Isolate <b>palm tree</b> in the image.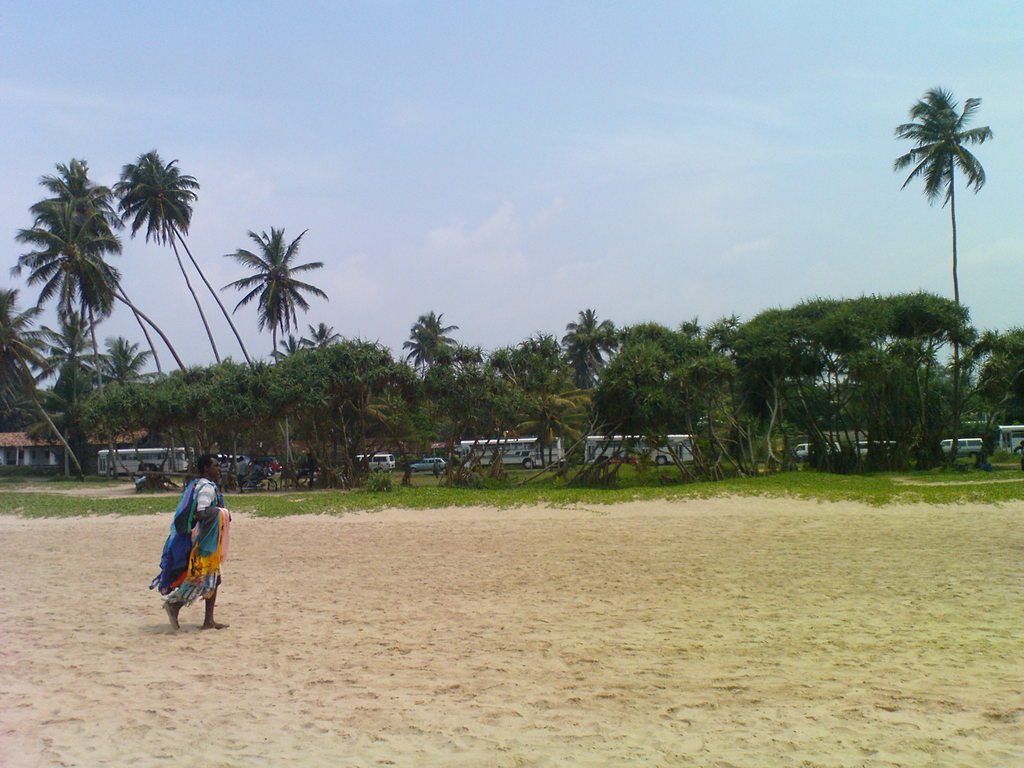
Isolated region: <bbox>36, 310, 102, 426</bbox>.
